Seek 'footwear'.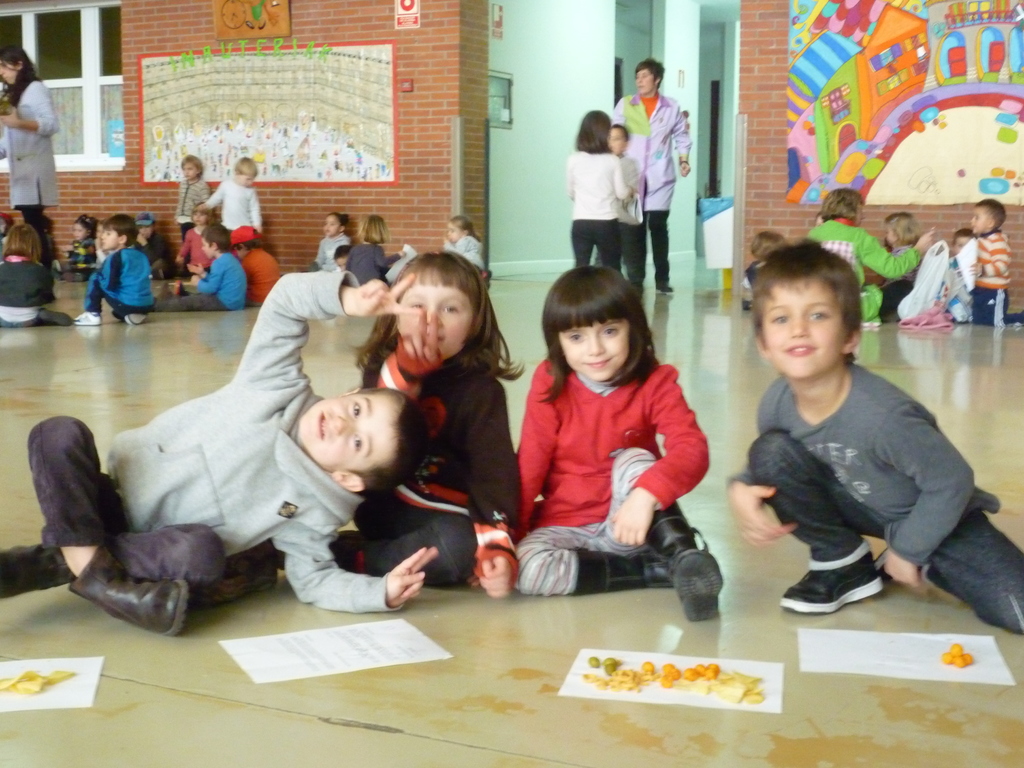
detection(124, 312, 150, 324).
